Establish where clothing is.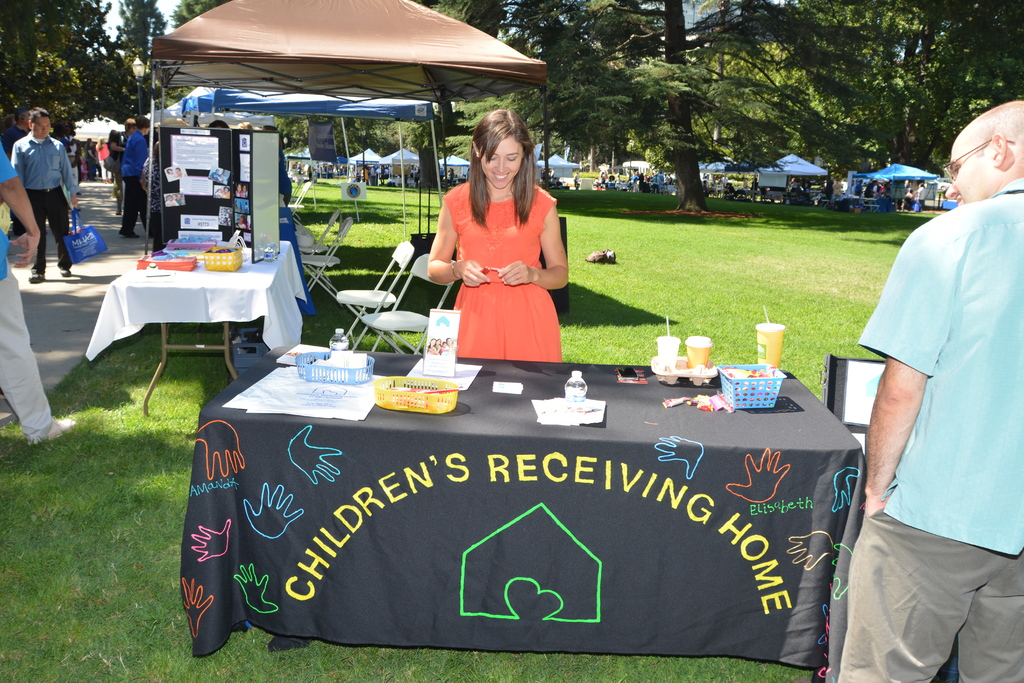
Established at [434, 344, 439, 348].
